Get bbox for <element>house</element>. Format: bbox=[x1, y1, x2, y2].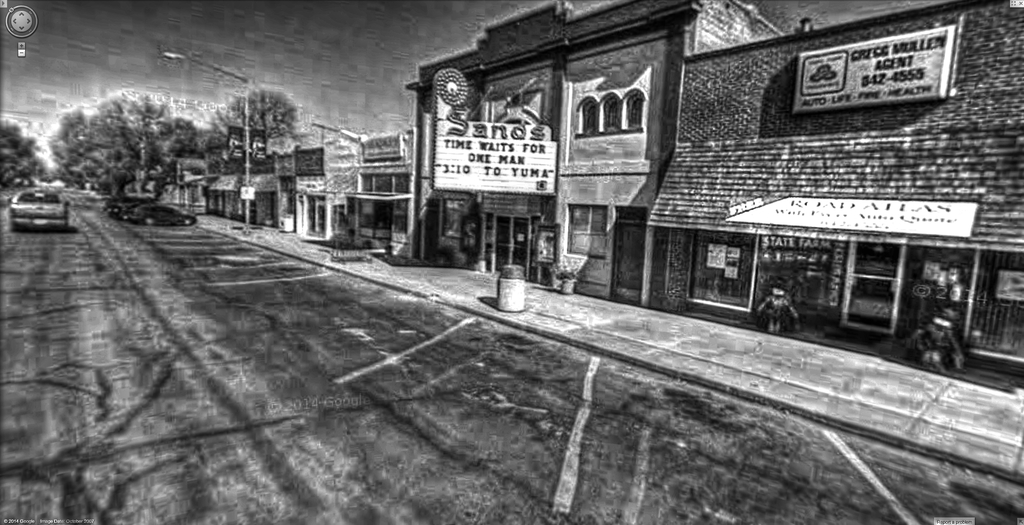
bbox=[228, 146, 275, 219].
